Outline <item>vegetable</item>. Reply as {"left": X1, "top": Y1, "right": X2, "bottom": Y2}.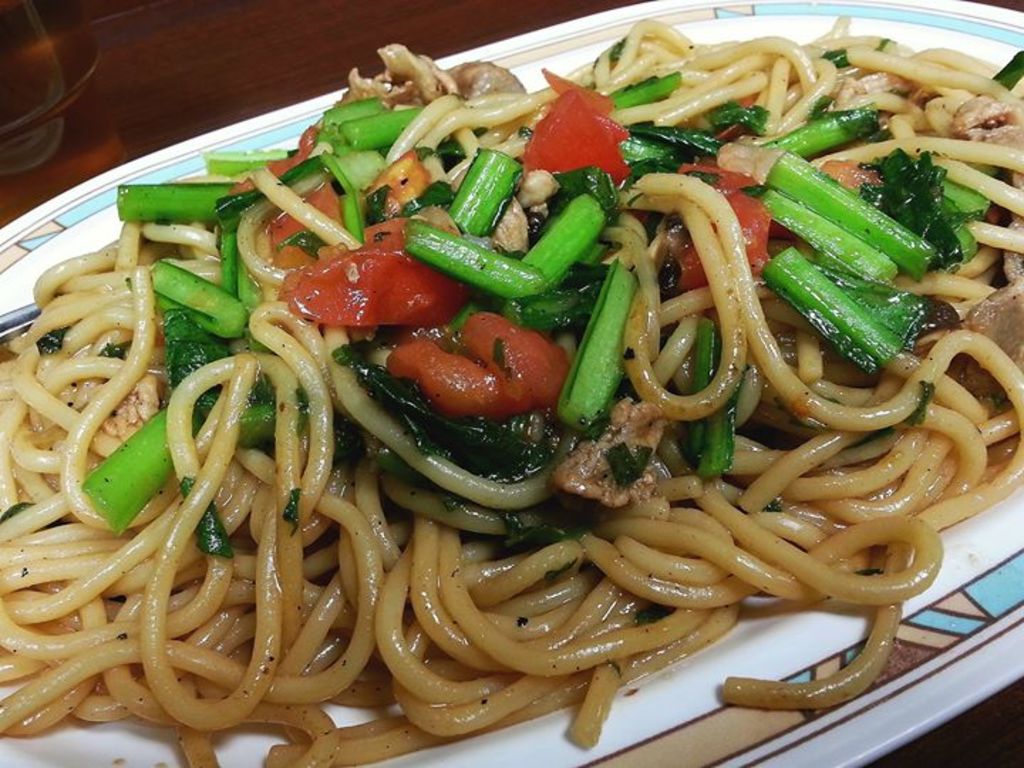
{"left": 610, "top": 73, "right": 673, "bottom": 111}.
